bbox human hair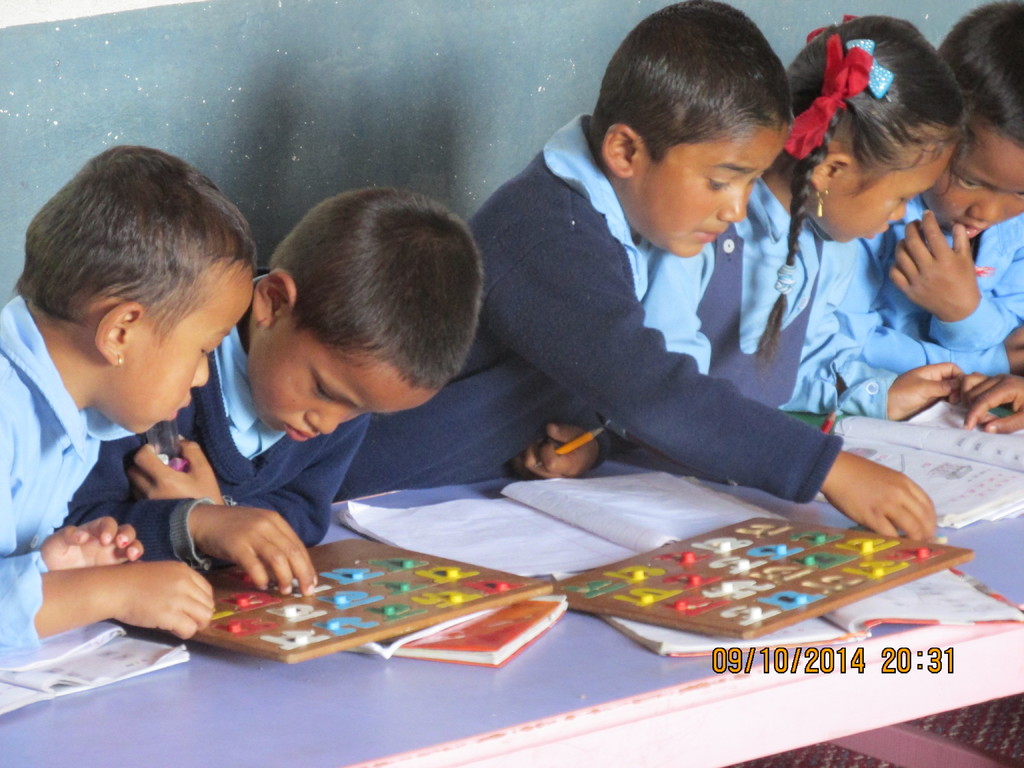
box(592, 5, 803, 205)
